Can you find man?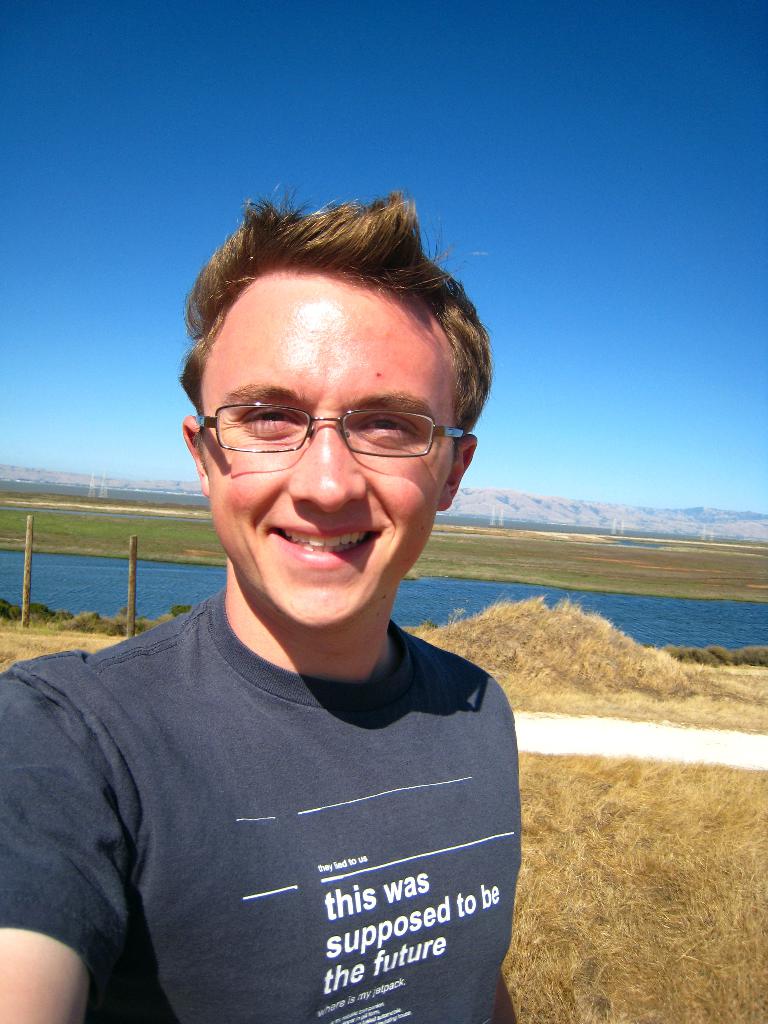
Yes, bounding box: 9:188:579:1013.
